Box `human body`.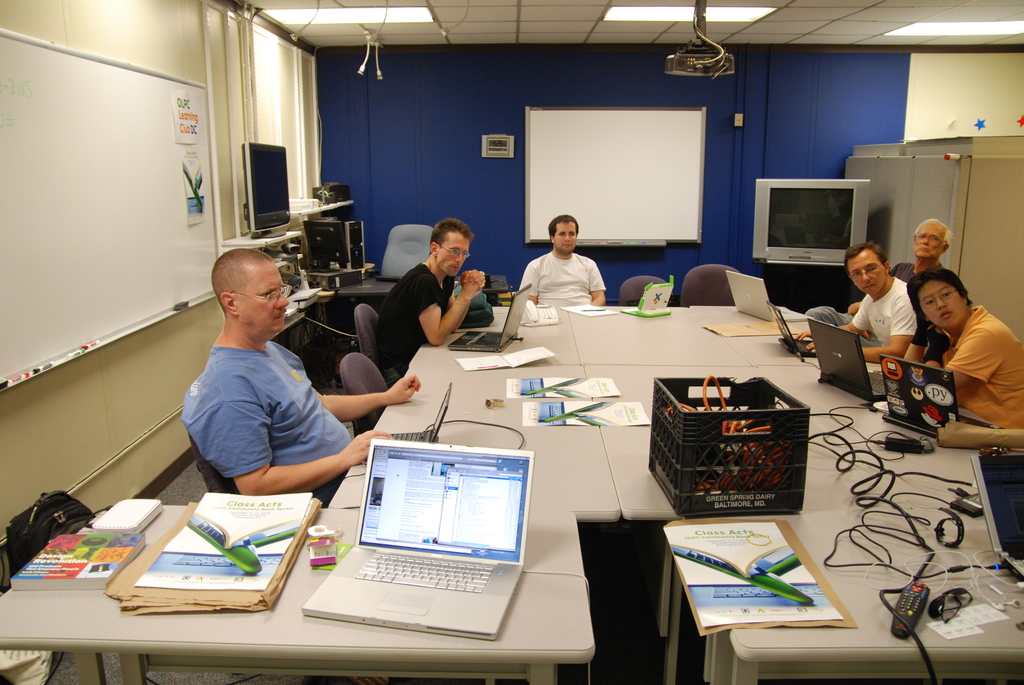
rect(365, 214, 486, 382).
